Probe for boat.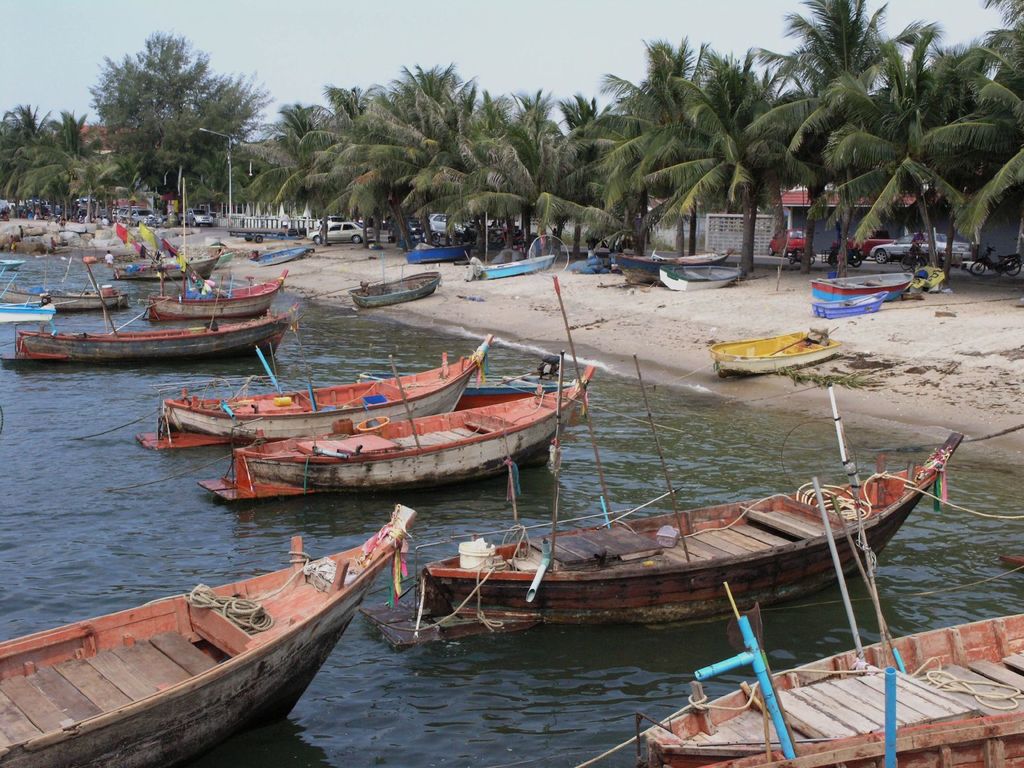
Probe result: bbox=(246, 246, 307, 265).
